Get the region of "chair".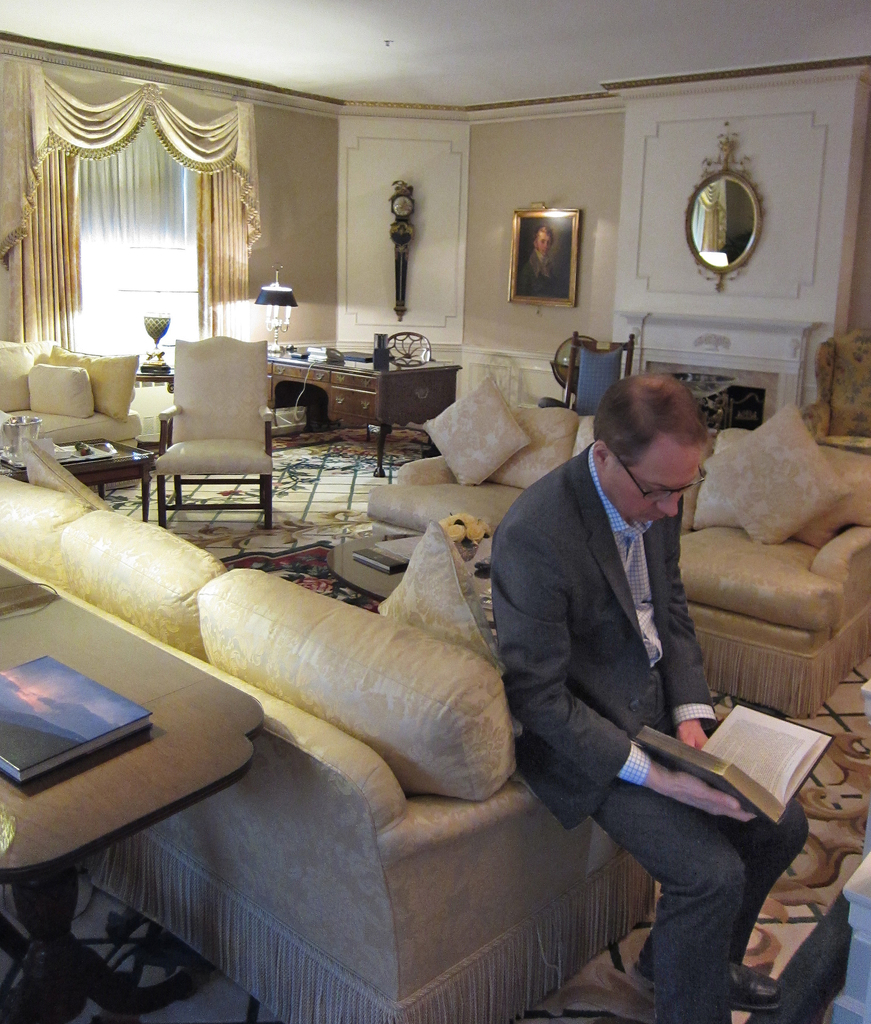
bbox=[121, 324, 289, 529].
